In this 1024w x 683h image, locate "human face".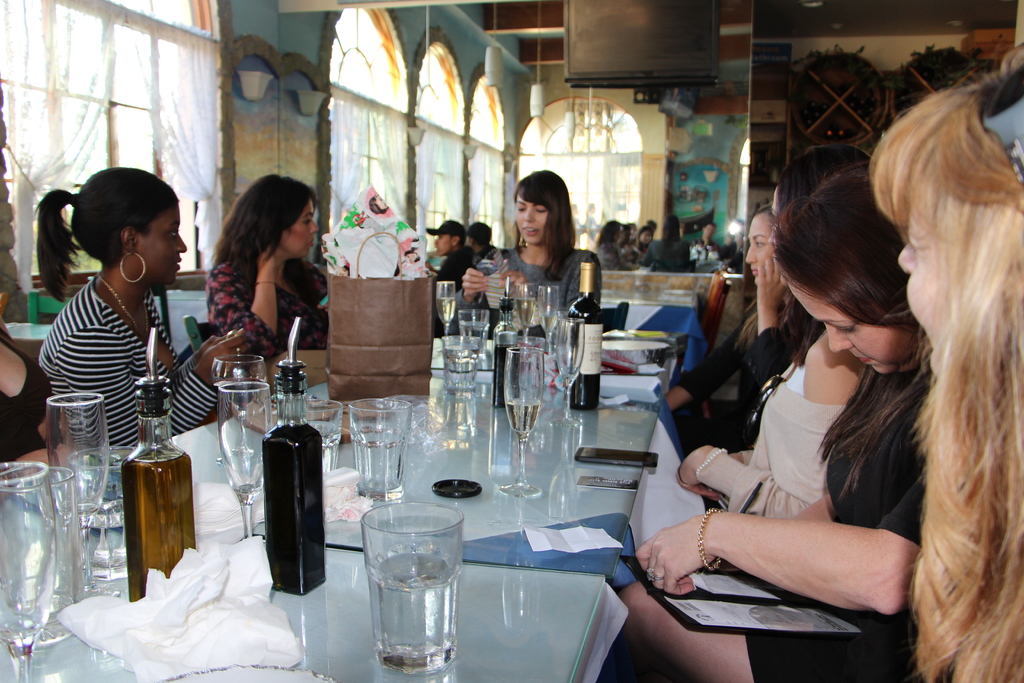
Bounding box: 902 204 929 363.
